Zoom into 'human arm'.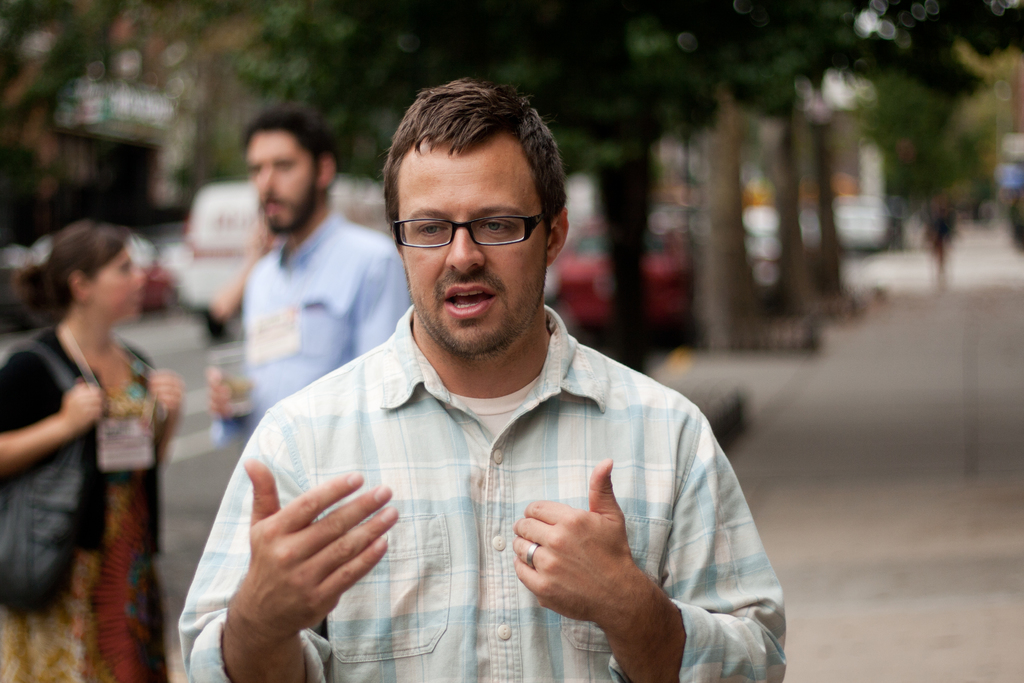
Zoom target: Rect(0, 344, 133, 477).
